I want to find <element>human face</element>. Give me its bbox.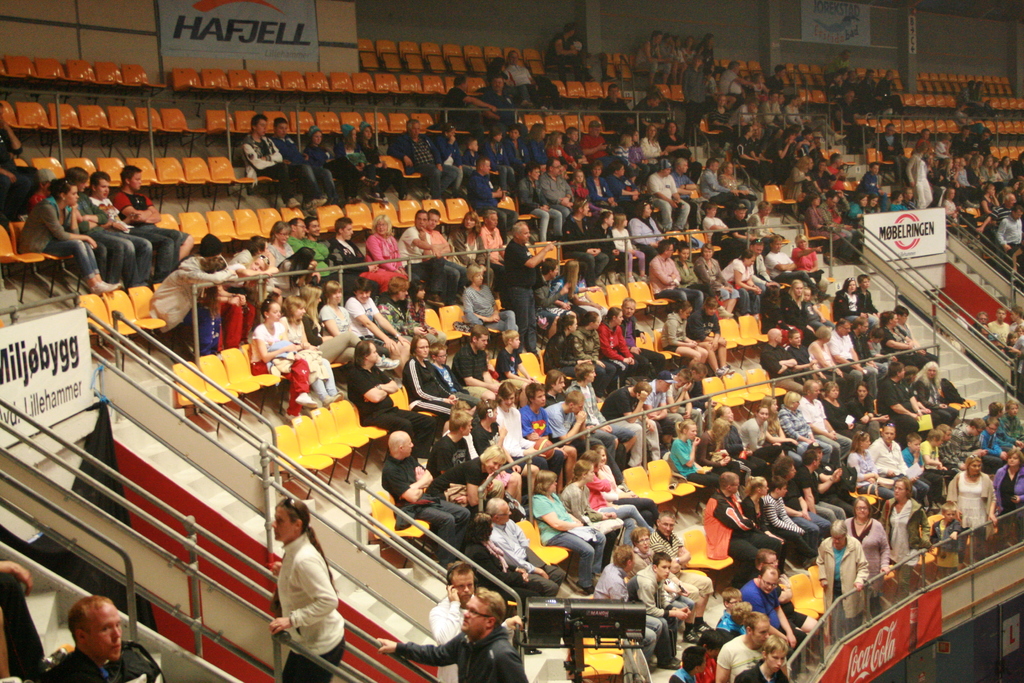
(left=1005, top=196, right=1014, bottom=204).
